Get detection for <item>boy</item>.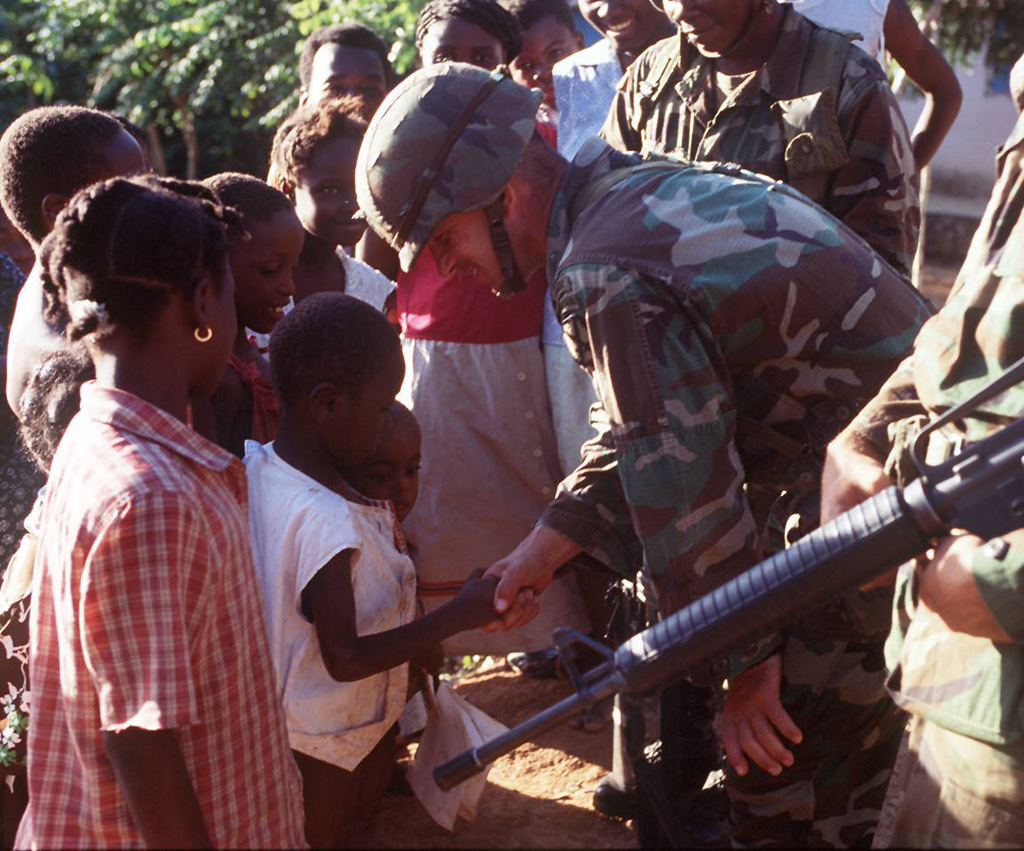
Detection: <box>353,60,934,850</box>.
